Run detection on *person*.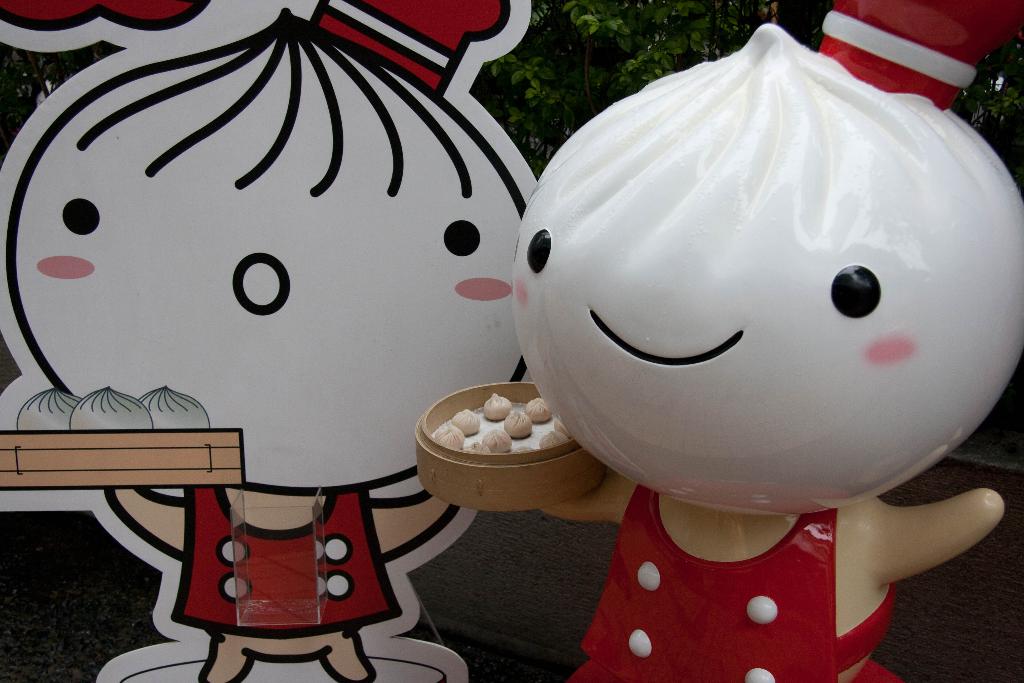
Result: [1,4,540,682].
